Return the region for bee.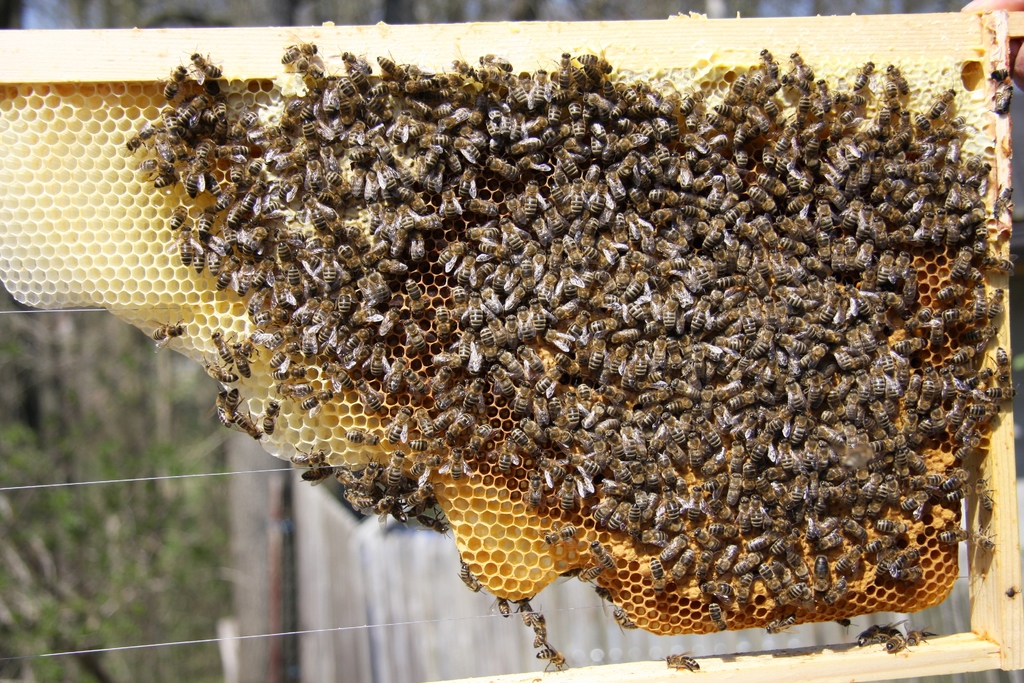
pyautogui.locateOnScreen(293, 388, 333, 416).
